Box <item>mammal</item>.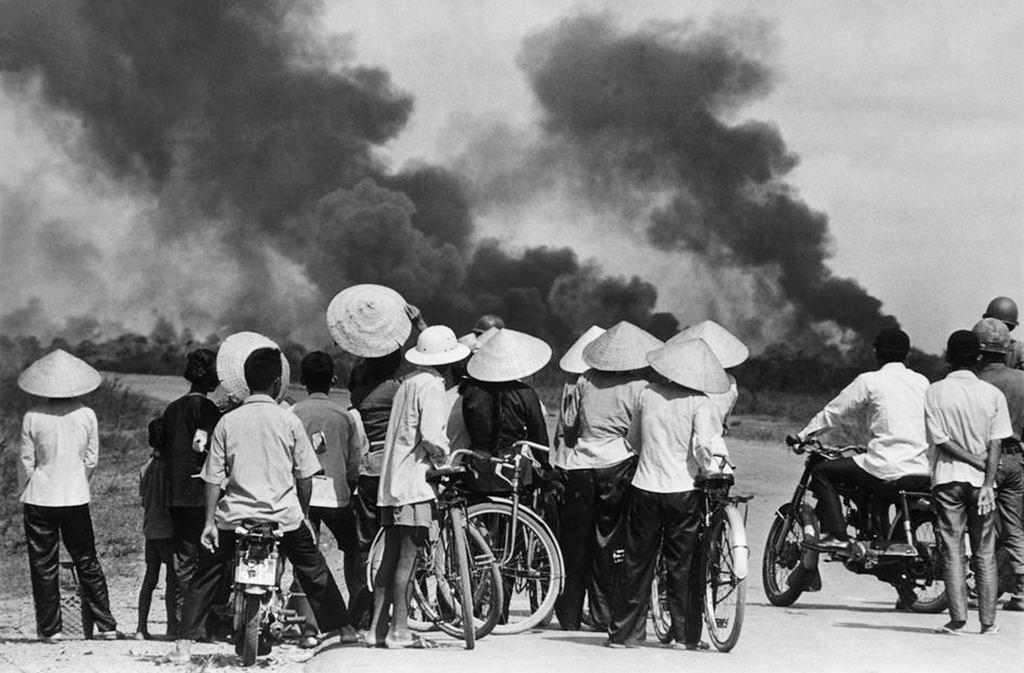
x1=926 y1=331 x2=1019 y2=632.
